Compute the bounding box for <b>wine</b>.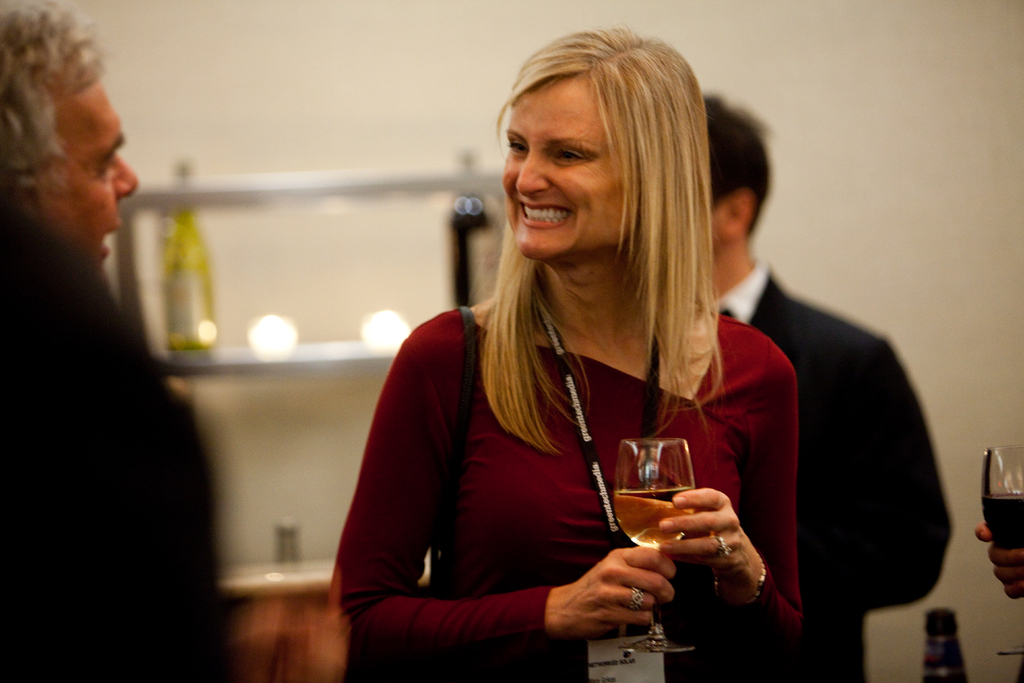
Rect(980, 493, 1023, 547).
